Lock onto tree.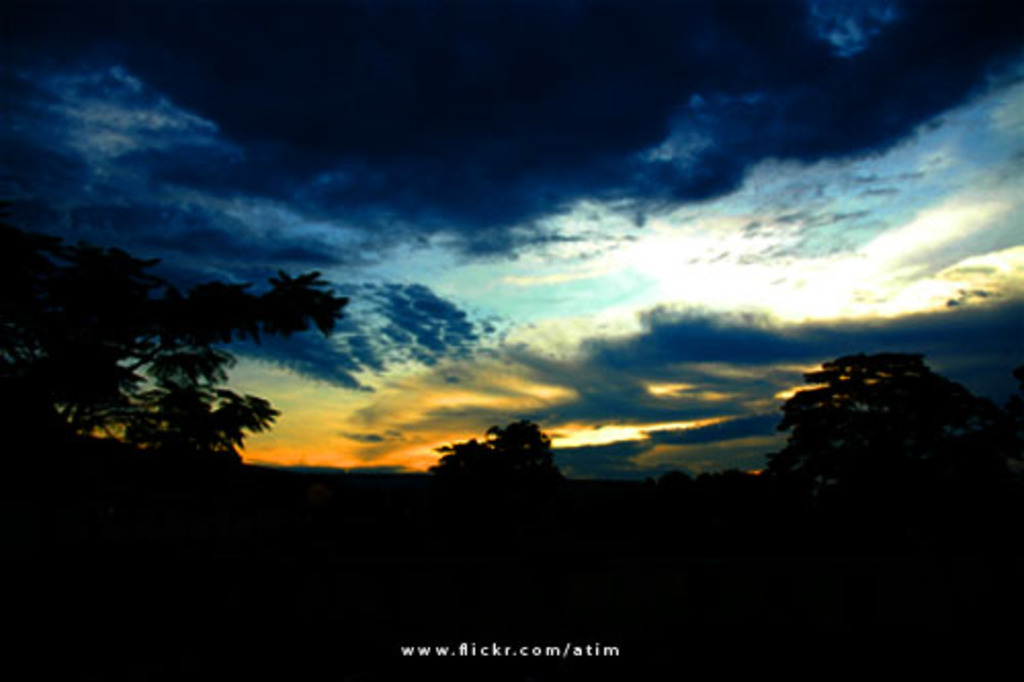
Locked: [0,225,340,471].
